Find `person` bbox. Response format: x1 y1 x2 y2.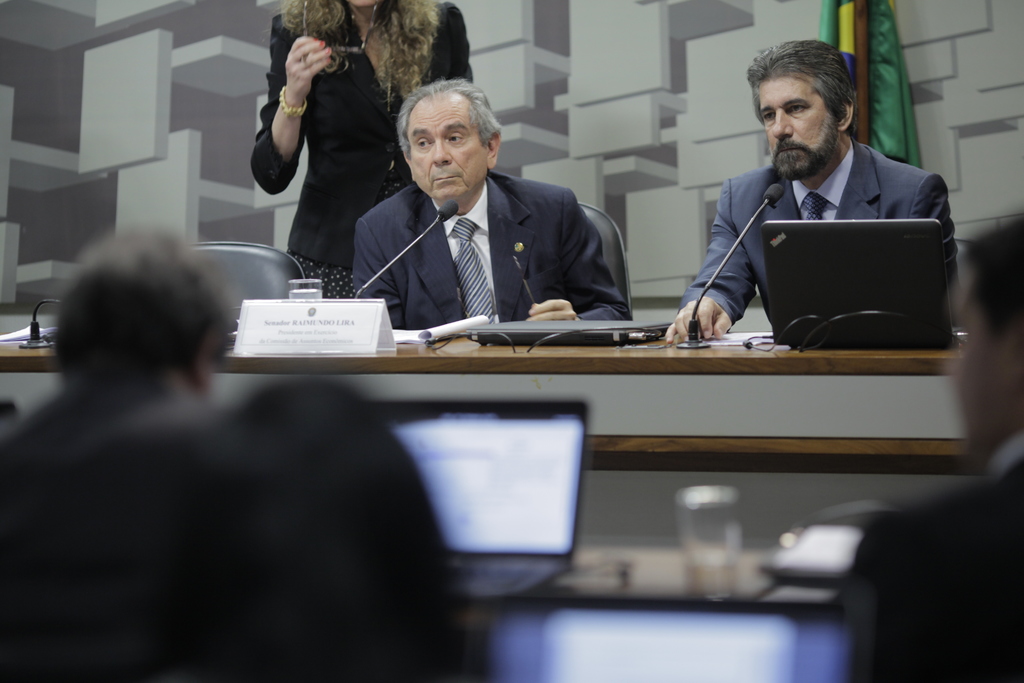
355 73 636 328.
